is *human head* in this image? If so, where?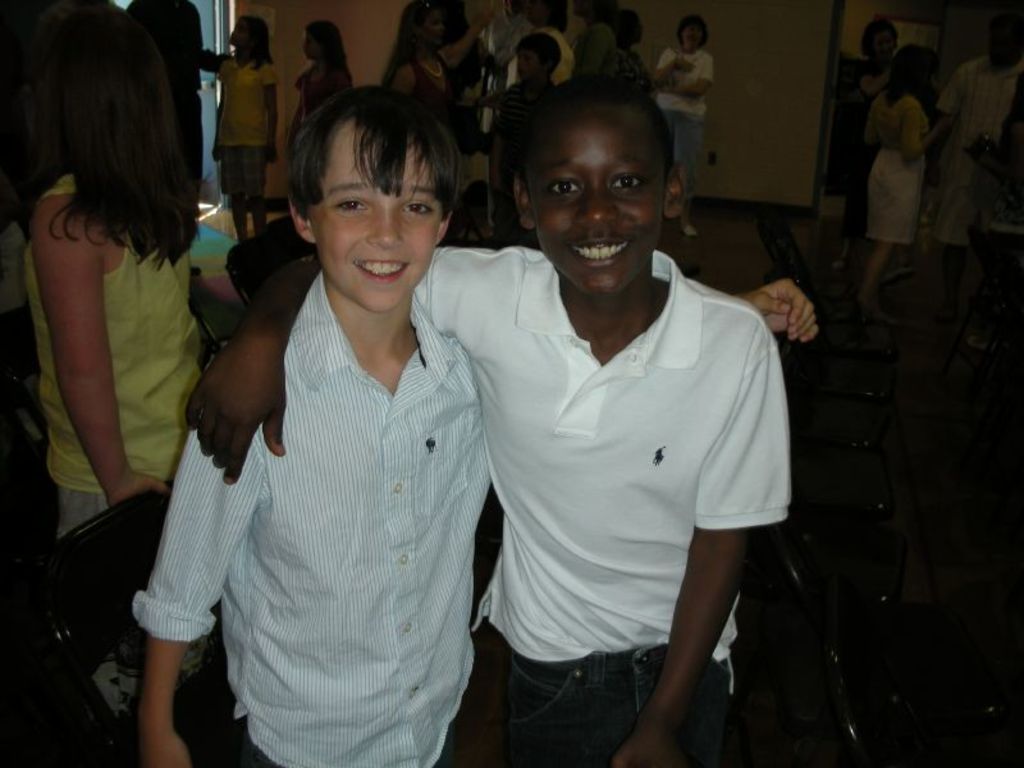
Yes, at bbox=(513, 72, 689, 297).
